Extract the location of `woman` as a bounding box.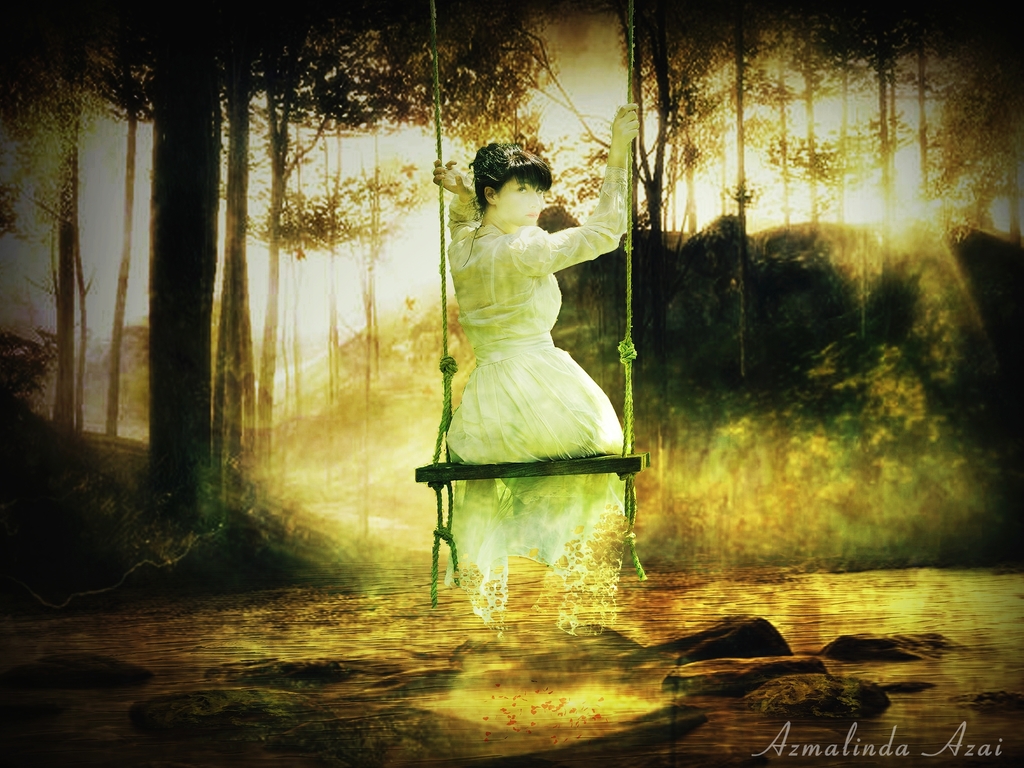
bbox=(424, 99, 652, 627).
